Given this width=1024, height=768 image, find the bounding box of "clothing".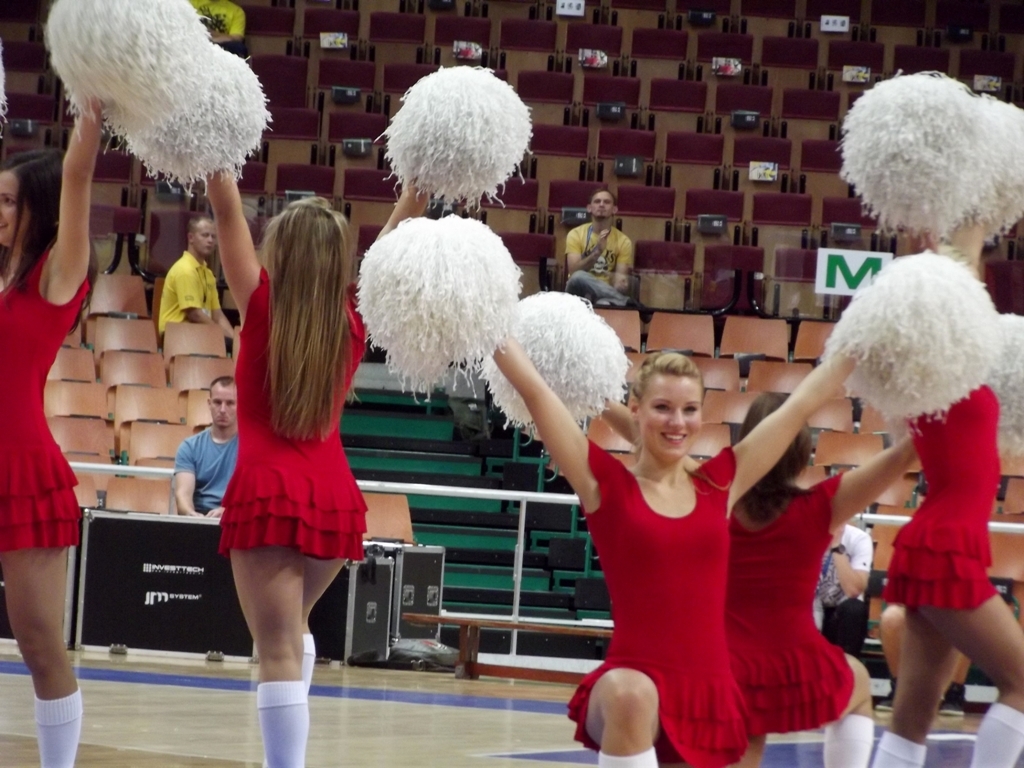
880, 380, 1000, 613.
